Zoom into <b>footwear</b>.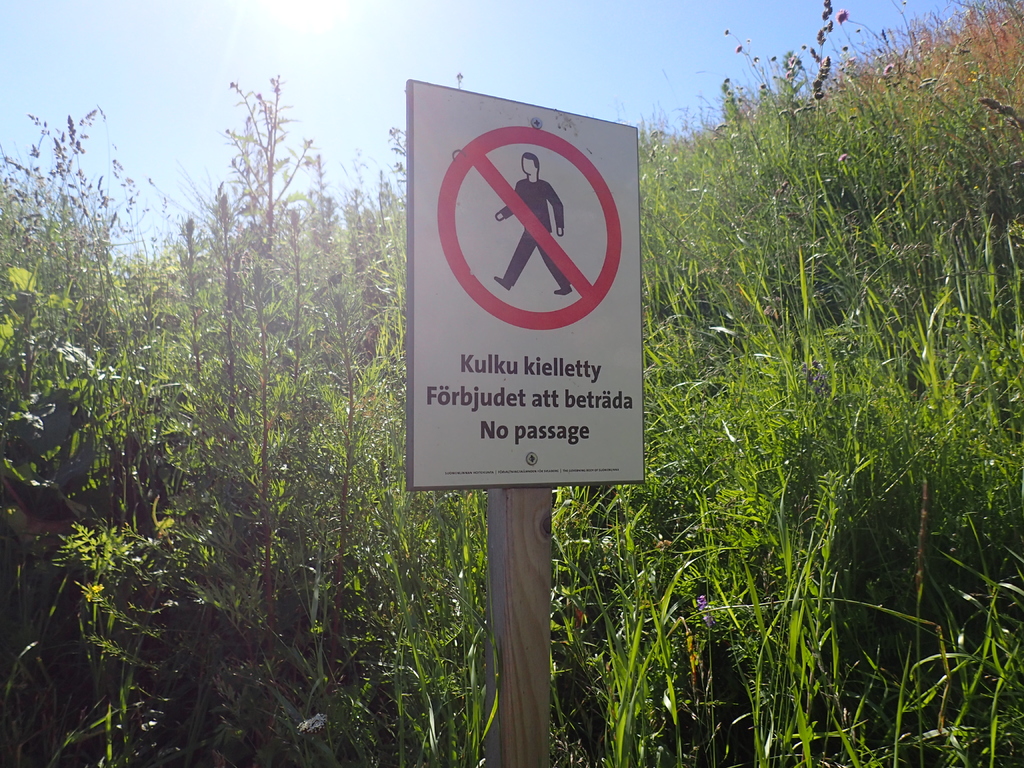
Zoom target: bbox=(553, 287, 575, 298).
